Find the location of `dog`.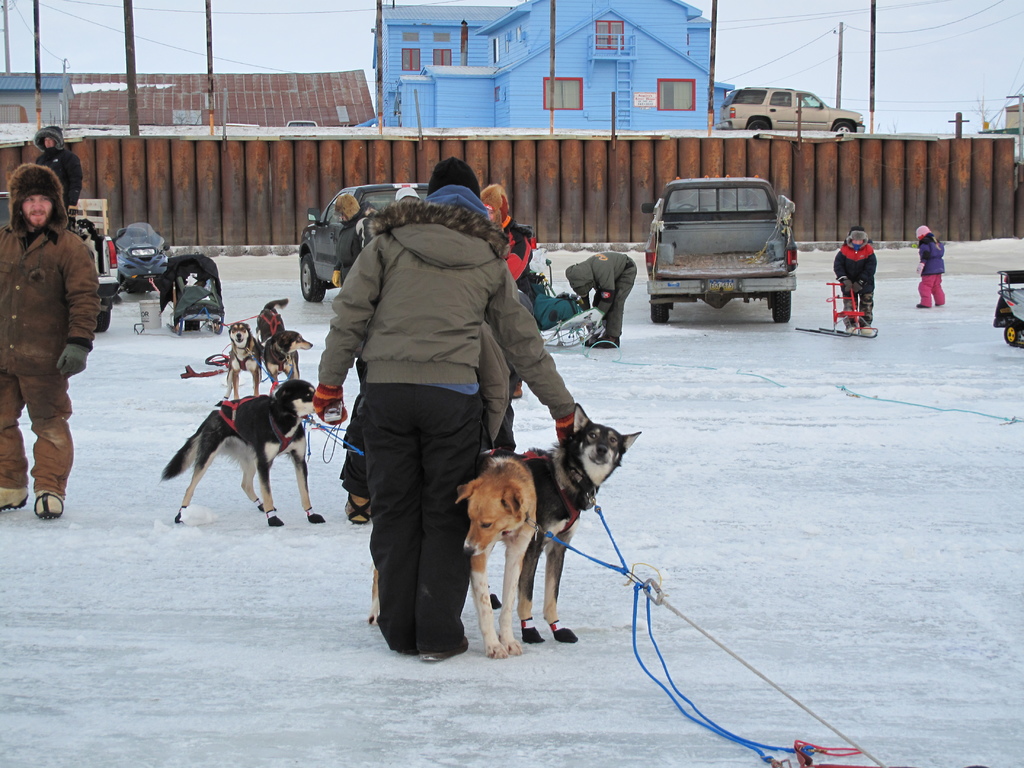
Location: l=493, t=402, r=641, b=644.
